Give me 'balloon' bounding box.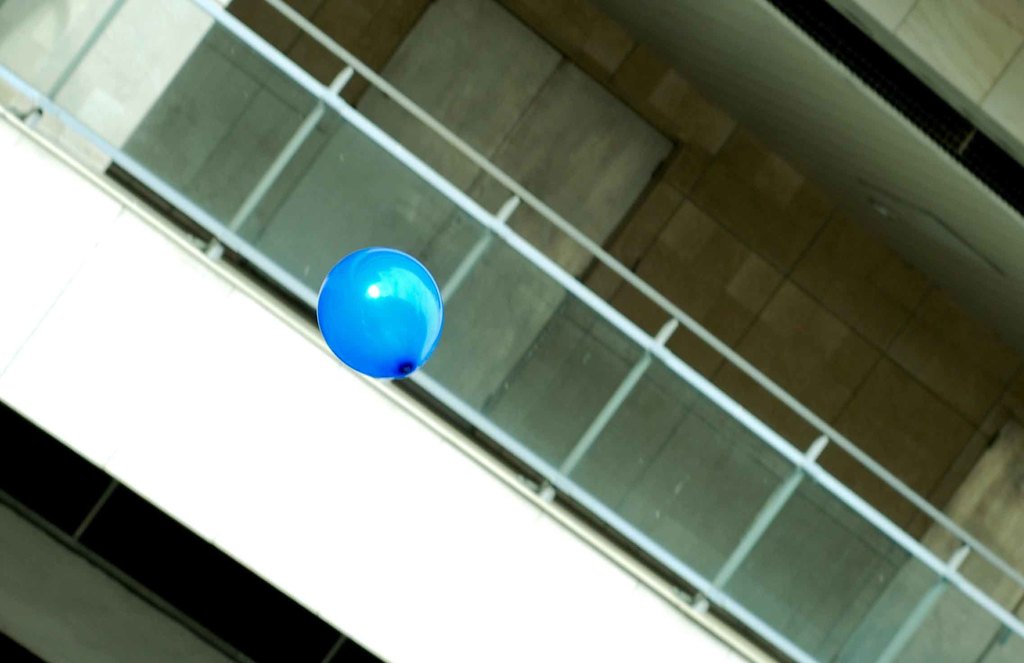
box=[319, 245, 444, 380].
